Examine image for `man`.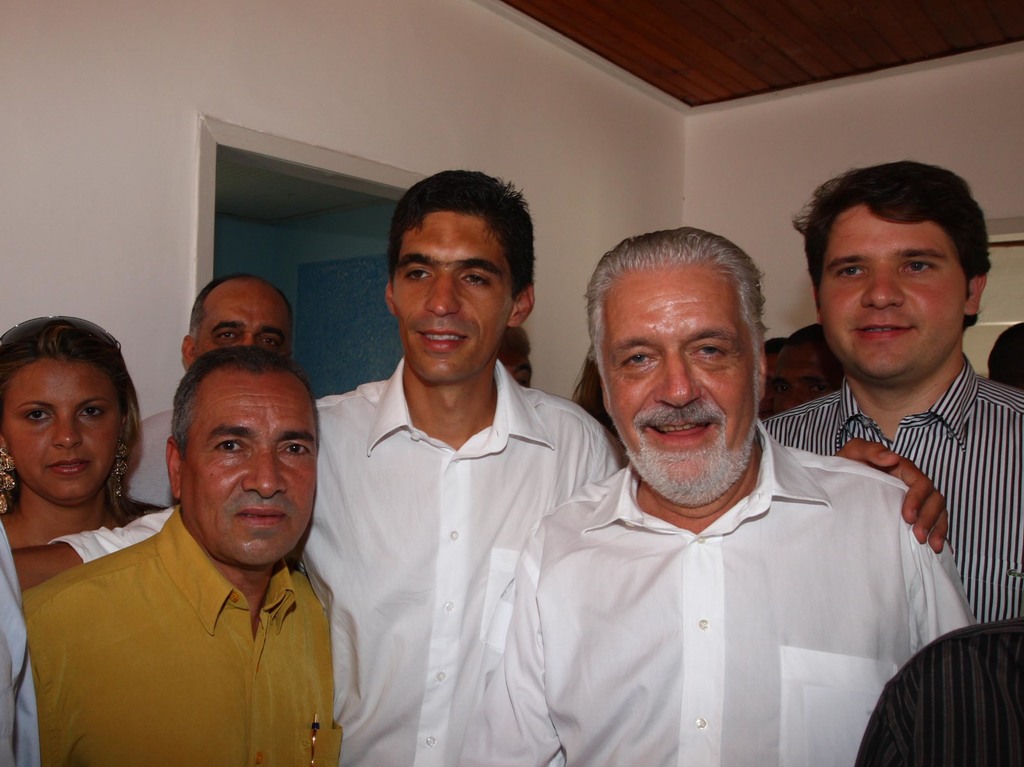
Examination result: l=774, t=324, r=838, b=415.
